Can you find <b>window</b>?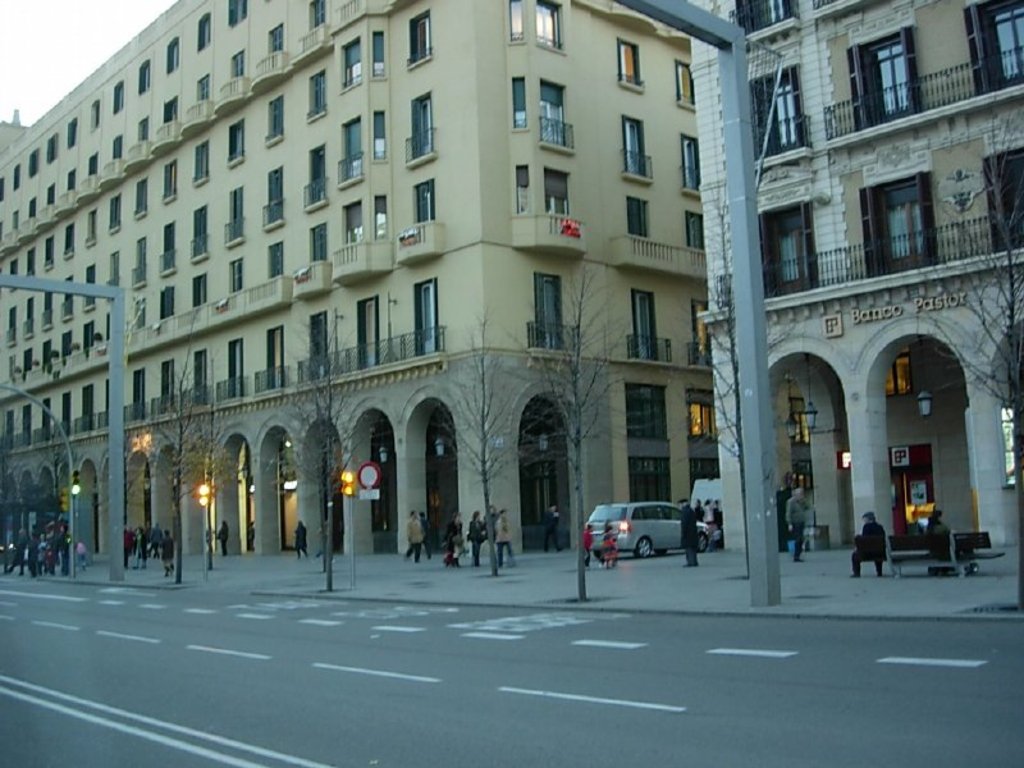
Yes, bounding box: {"x1": 129, "y1": 367, "x2": 146, "y2": 428}.
